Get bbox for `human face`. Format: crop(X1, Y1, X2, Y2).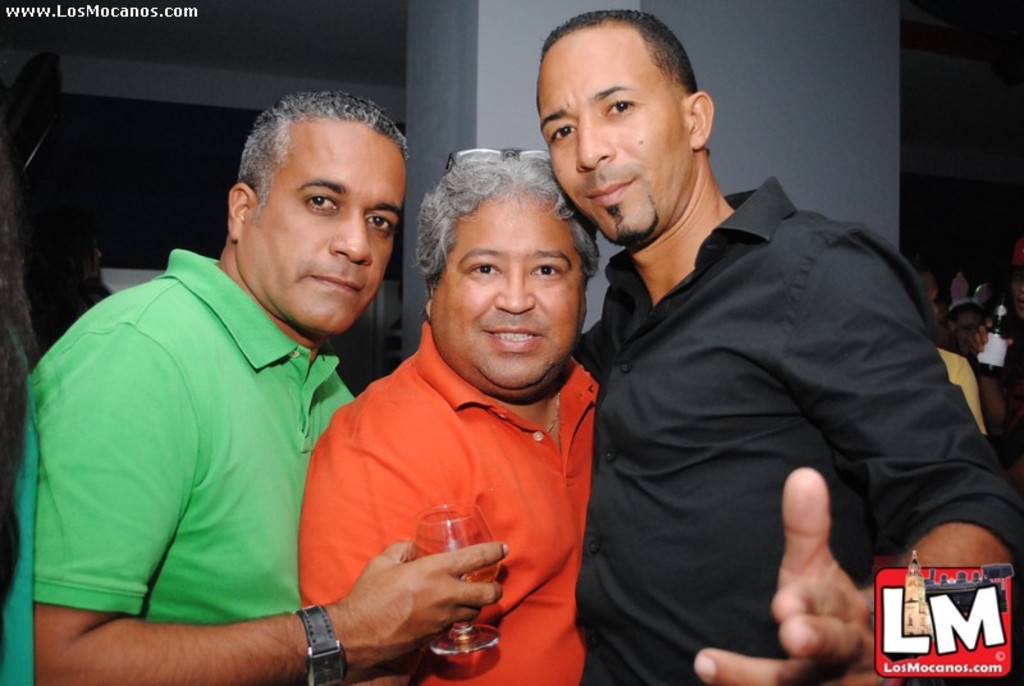
crop(242, 113, 407, 330).
